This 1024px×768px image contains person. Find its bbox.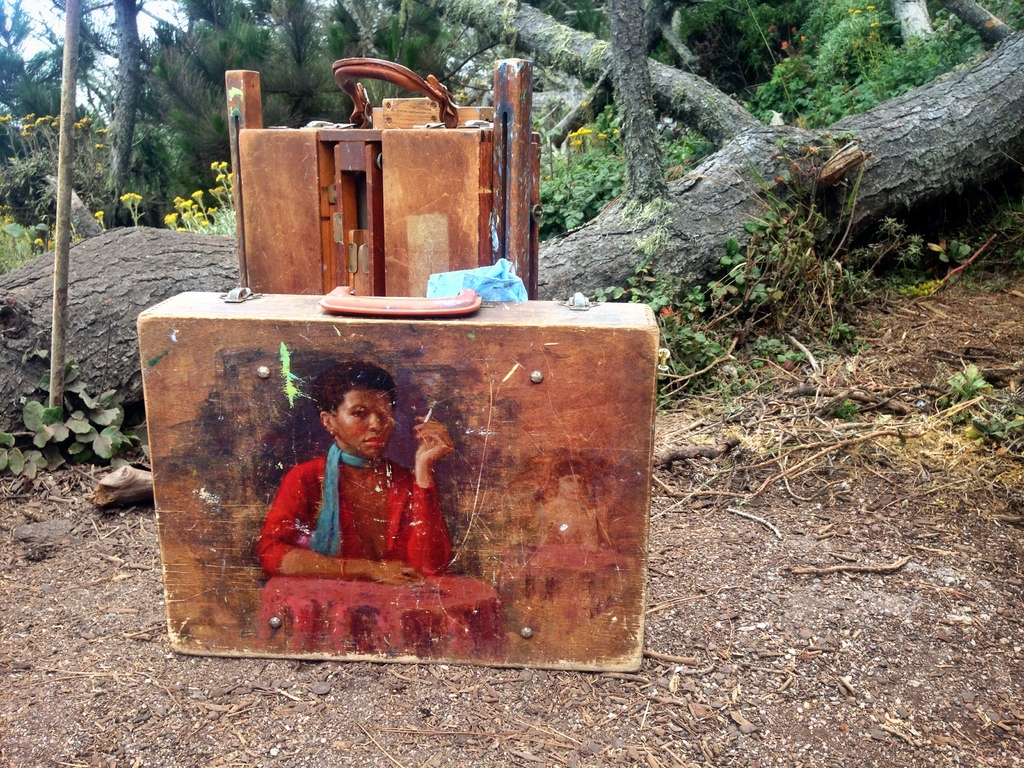
[254, 353, 442, 618].
